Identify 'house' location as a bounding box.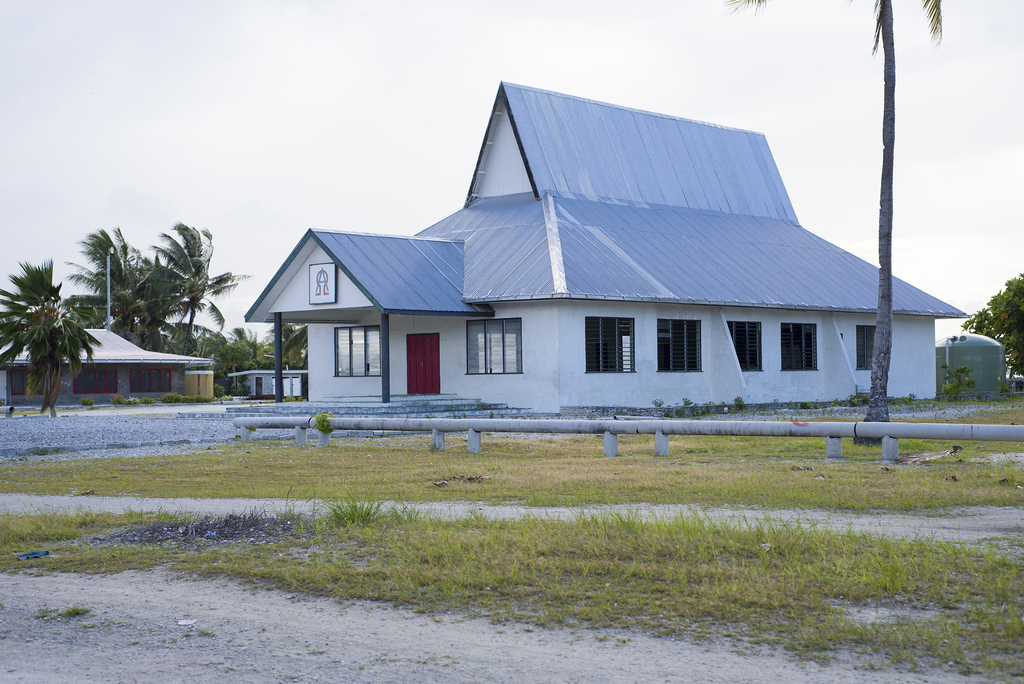
{"left": 800, "top": 186, "right": 973, "bottom": 409}.
